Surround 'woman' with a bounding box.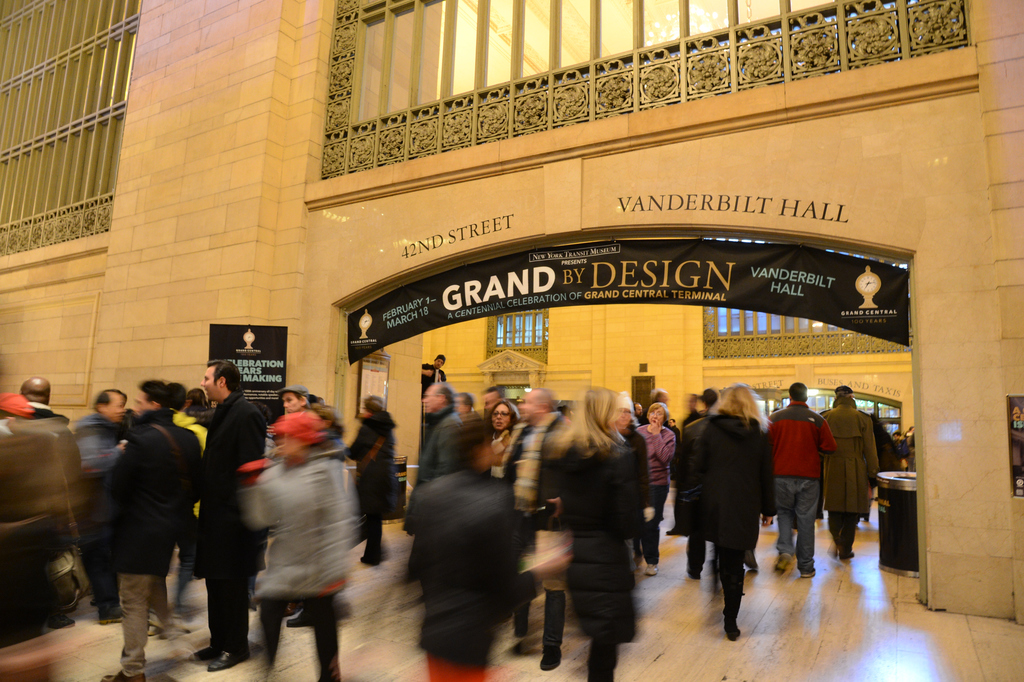
697, 385, 765, 638.
